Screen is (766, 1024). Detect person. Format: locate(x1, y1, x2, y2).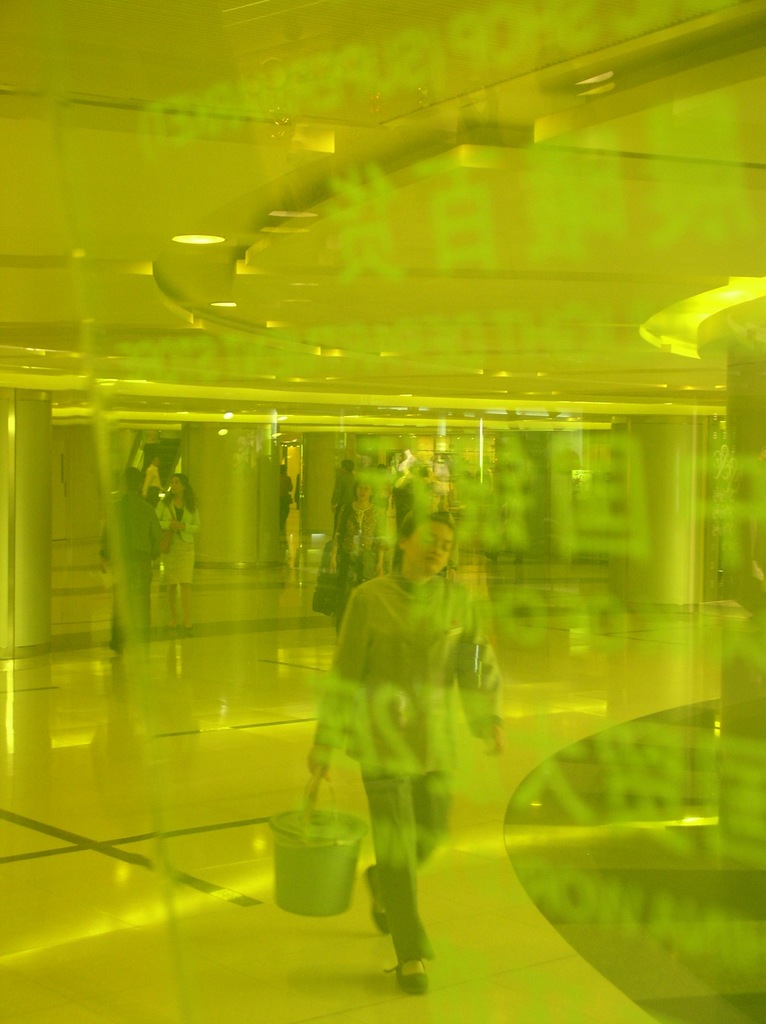
locate(145, 454, 162, 502).
